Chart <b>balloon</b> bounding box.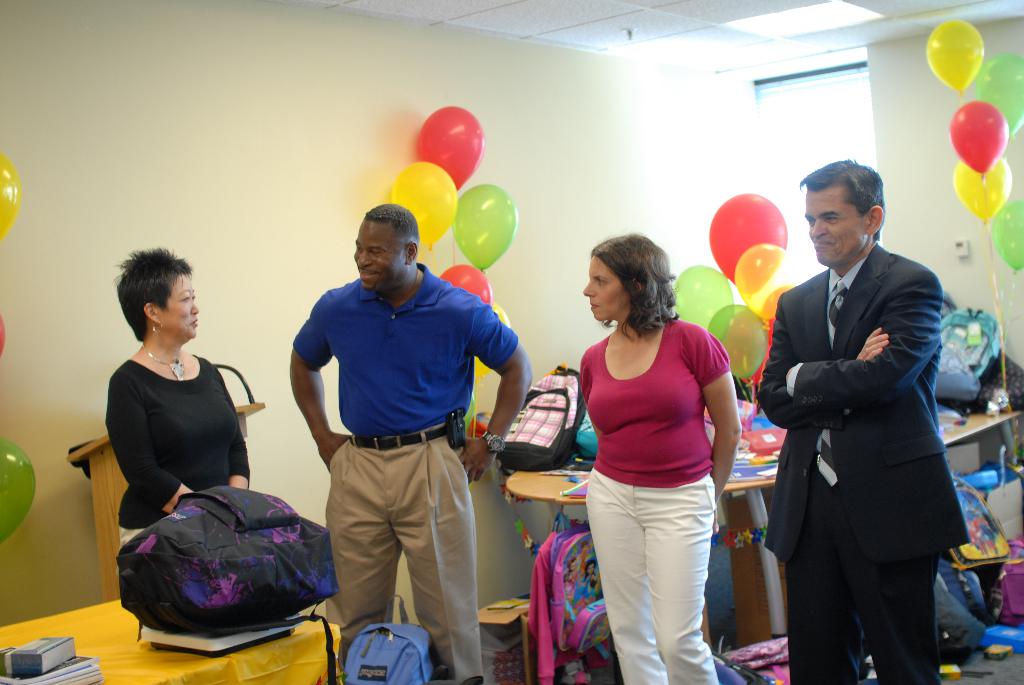
Charted: (0, 149, 18, 246).
